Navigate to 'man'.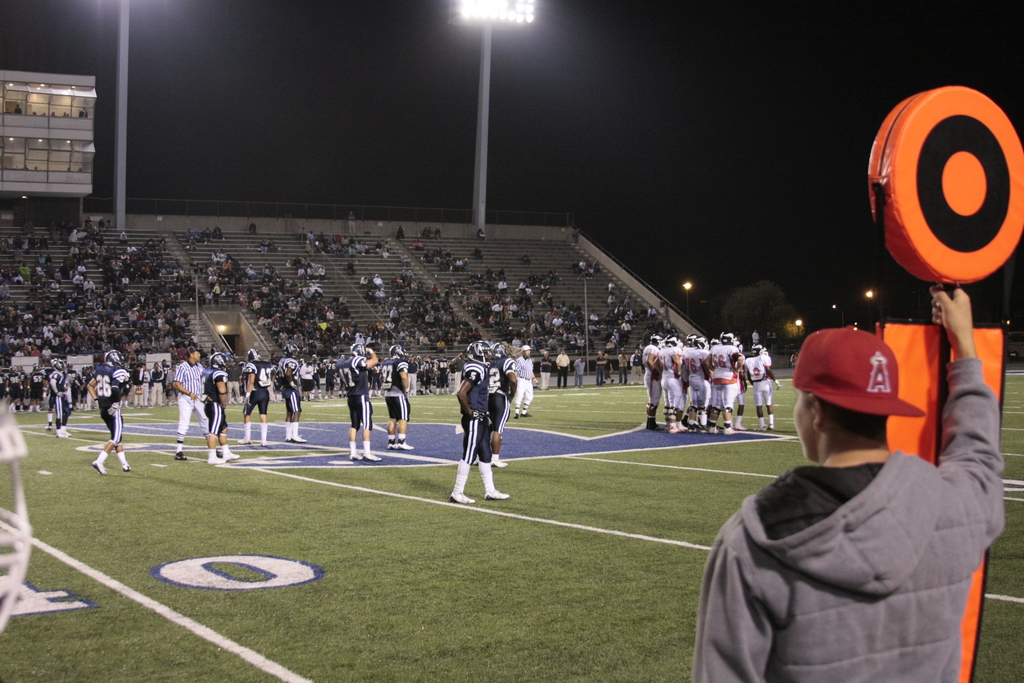
Navigation target: 607,356,611,381.
